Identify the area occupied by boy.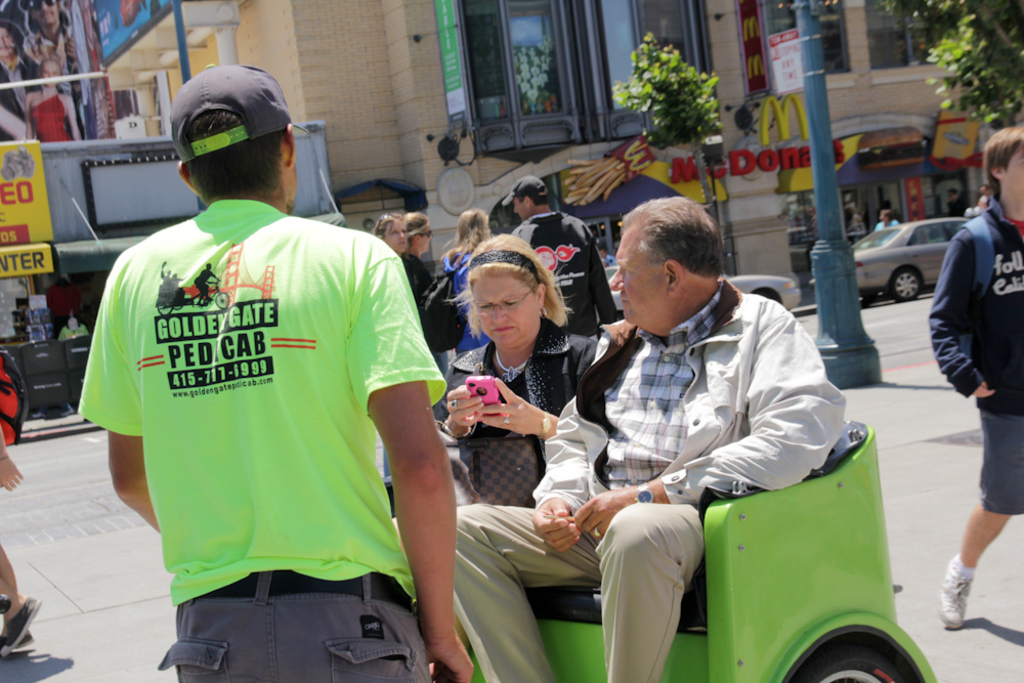
Area: 939, 125, 1023, 631.
